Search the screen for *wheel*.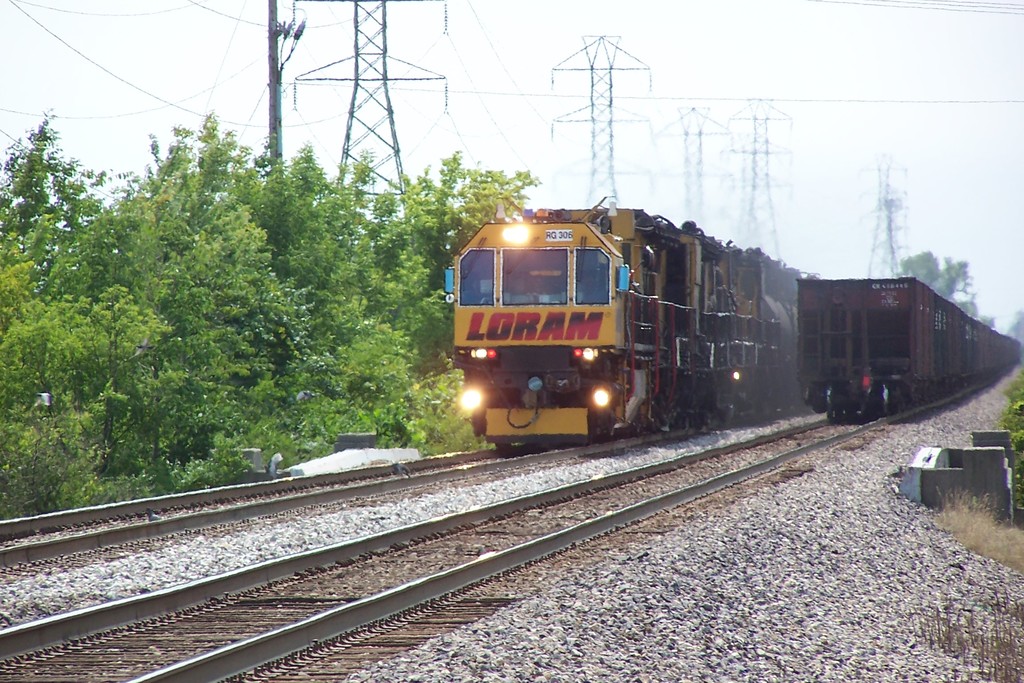
Found at 881:383:888:413.
